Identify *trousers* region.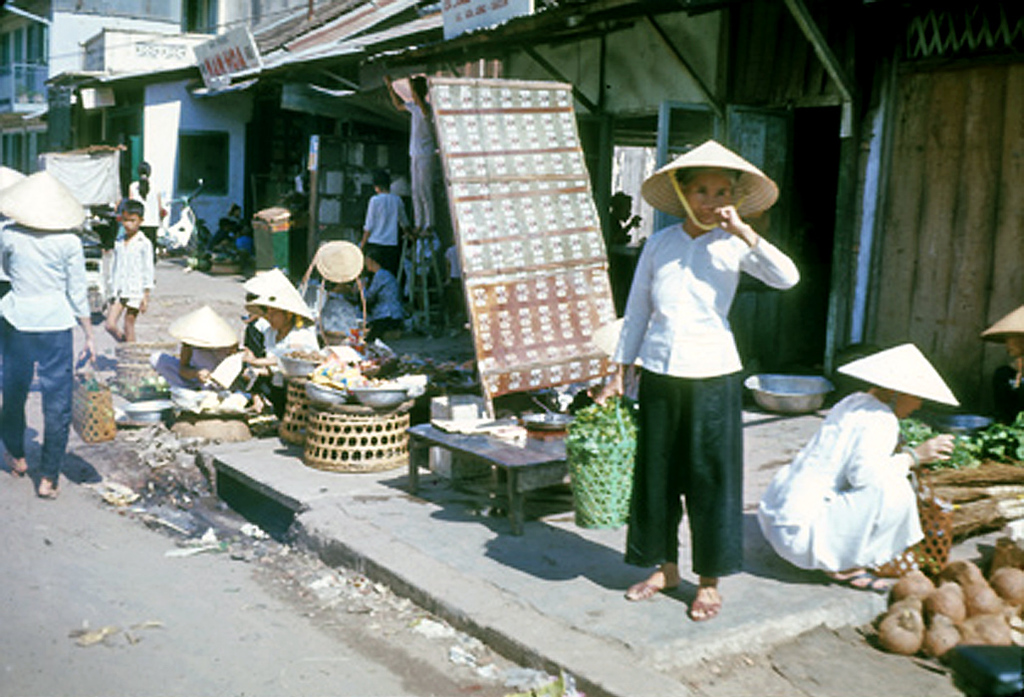
Region: {"x1": 3, "y1": 326, "x2": 70, "y2": 485}.
